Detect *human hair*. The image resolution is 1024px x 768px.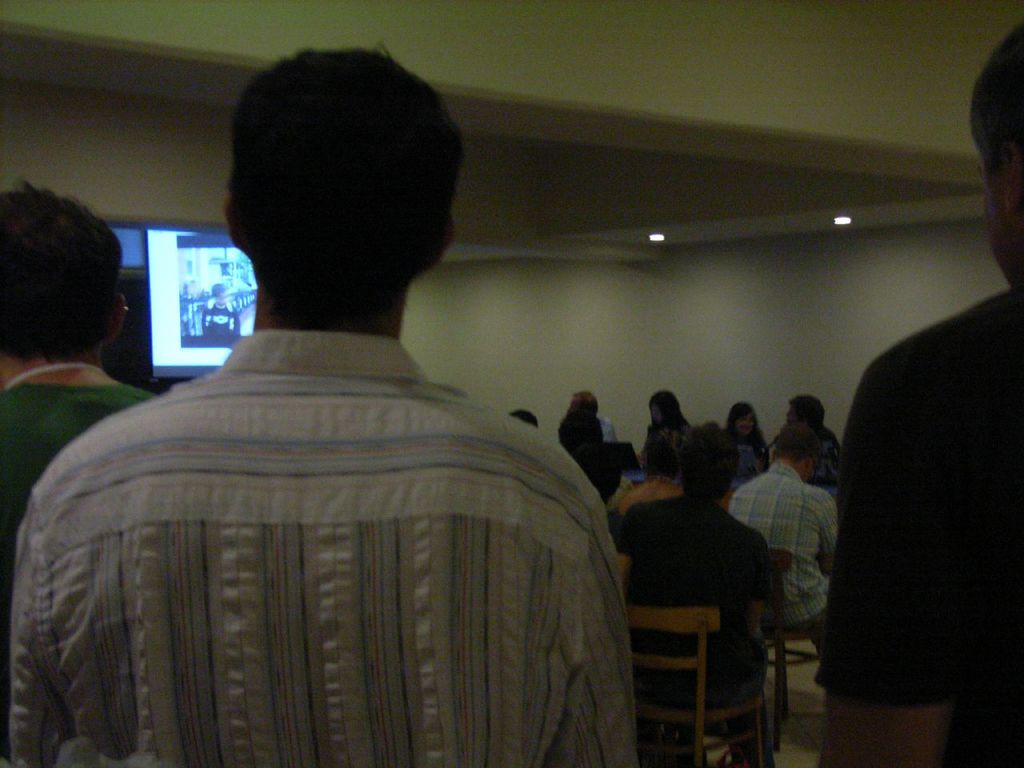
bbox(650, 392, 682, 426).
